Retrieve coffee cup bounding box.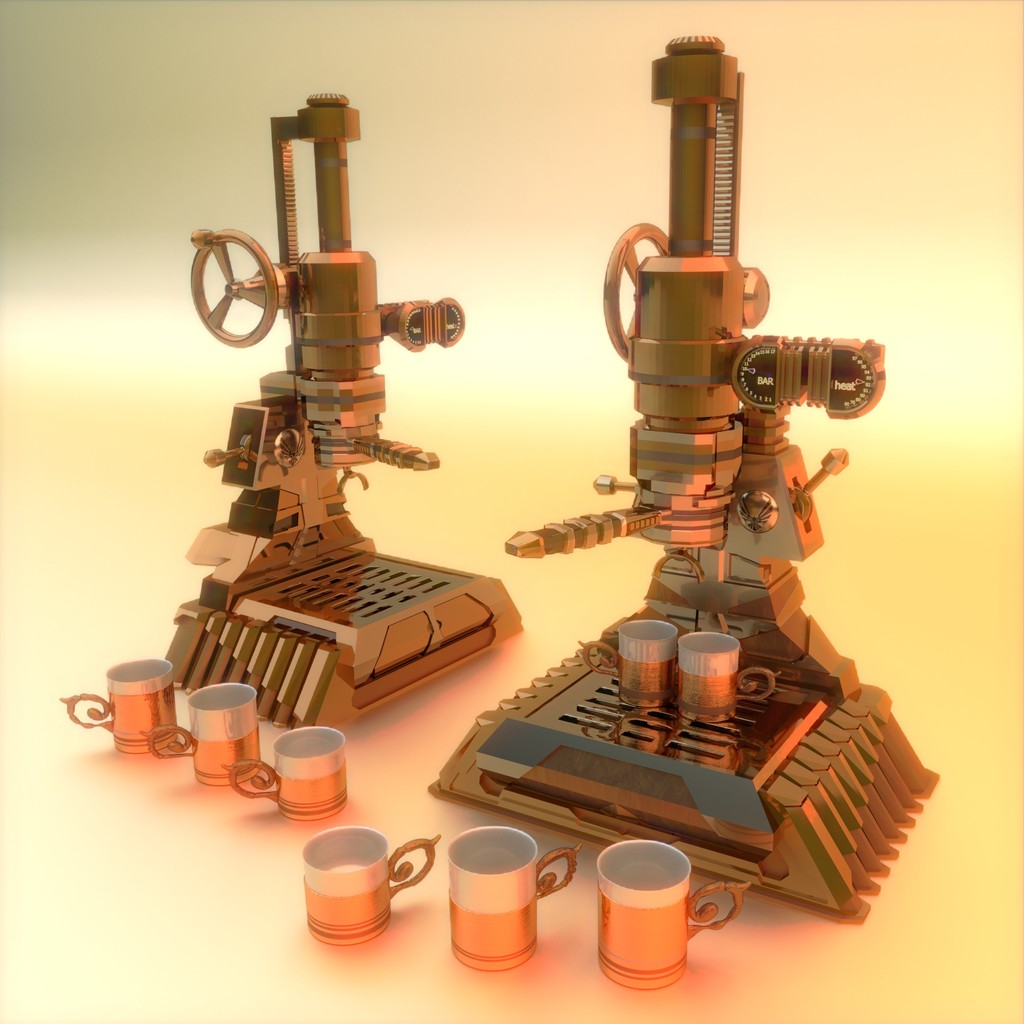
Bounding box: (left=596, top=839, right=748, bottom=991).
